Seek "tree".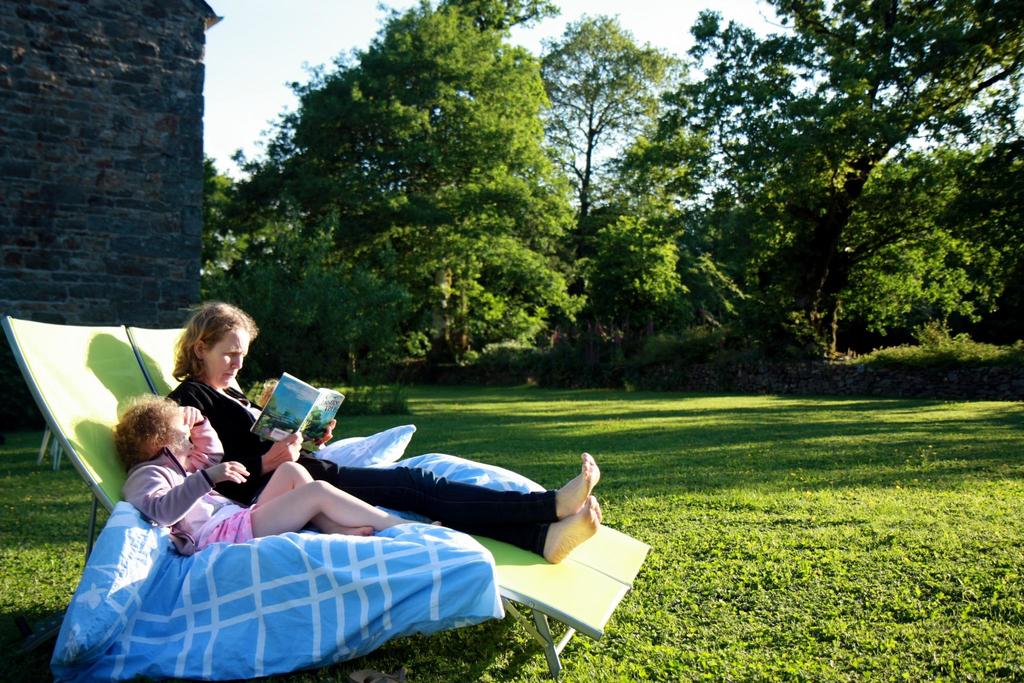
386,0,543,49.
